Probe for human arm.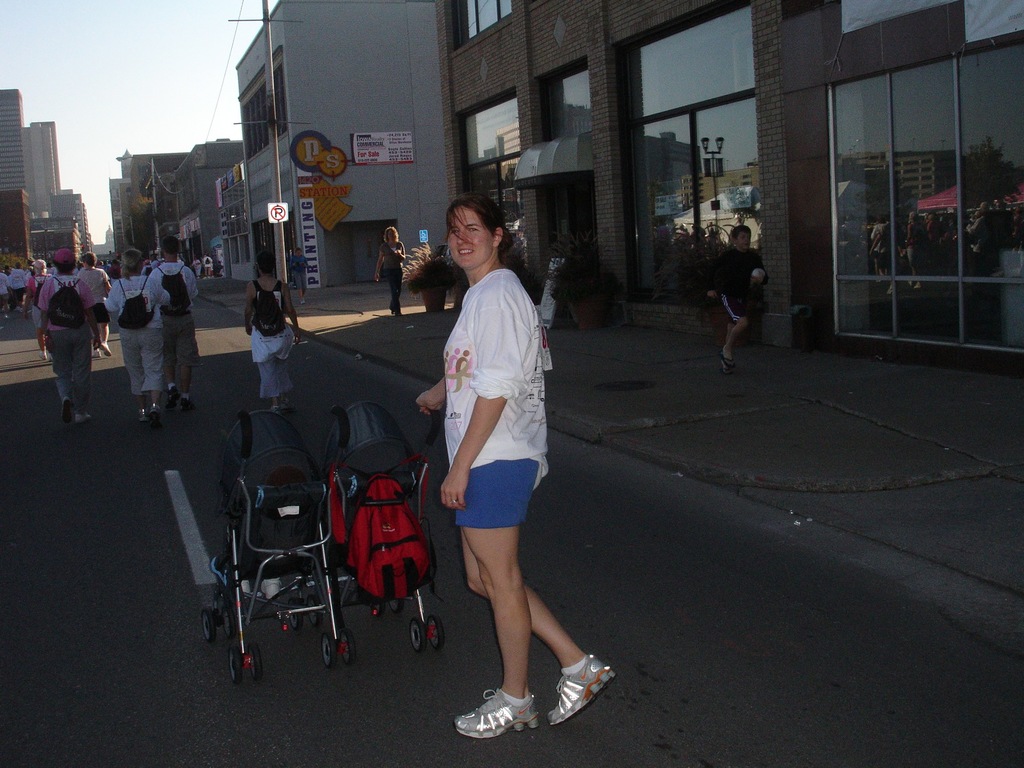
Probe result: bbox(38, 288, 52, 344).
